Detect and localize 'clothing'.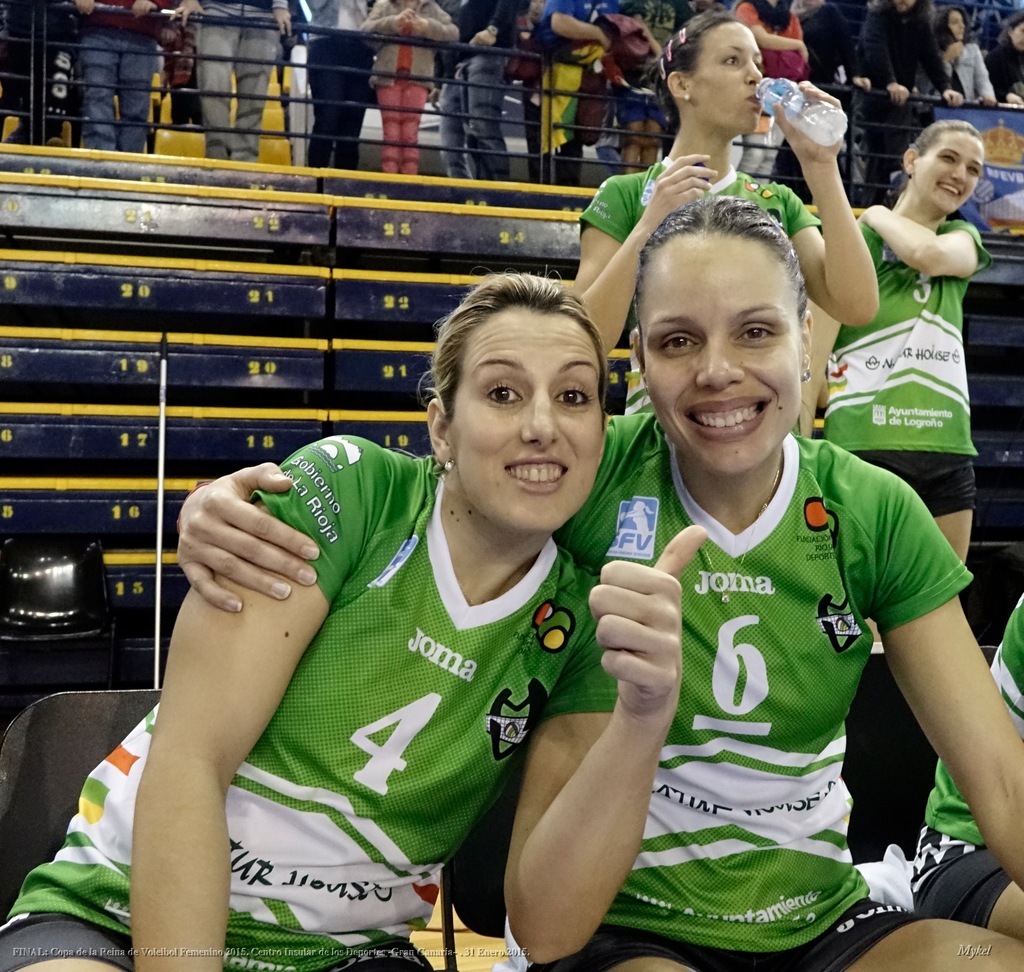
Localized at (194,0,287,160).
